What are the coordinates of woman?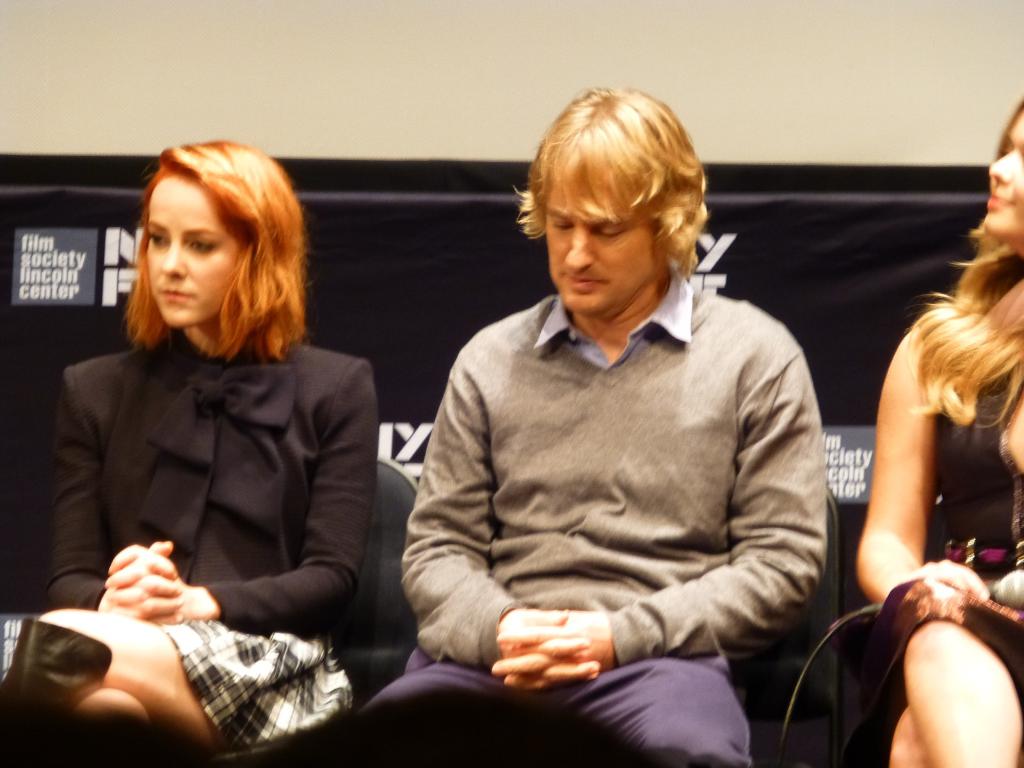
0/136/382/767.
